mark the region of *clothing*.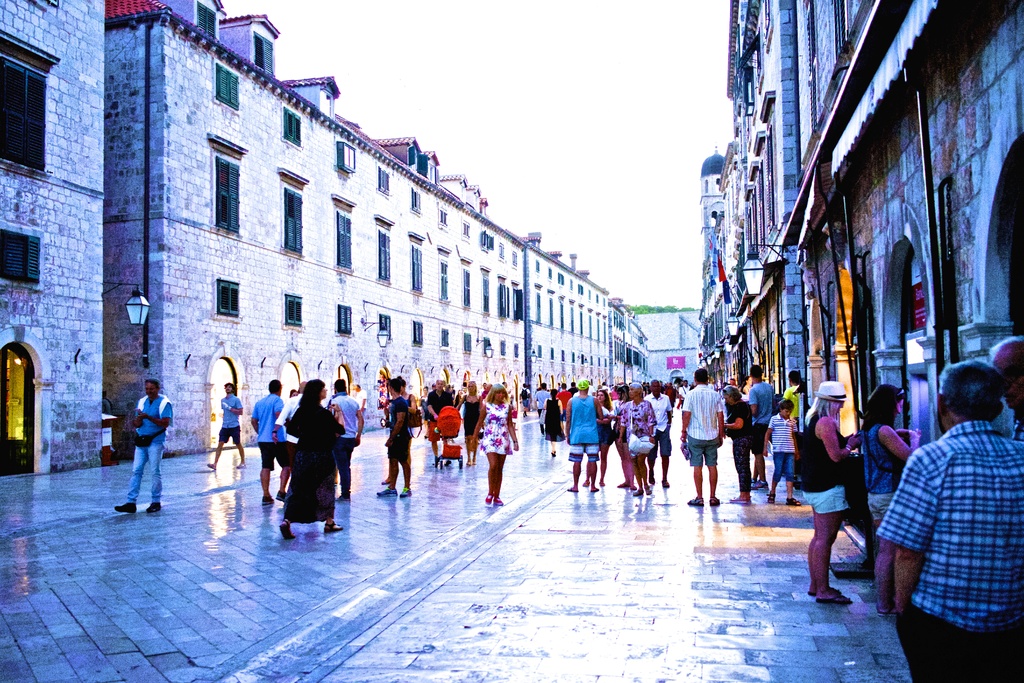
Region: 724, 393, 756, 487.
